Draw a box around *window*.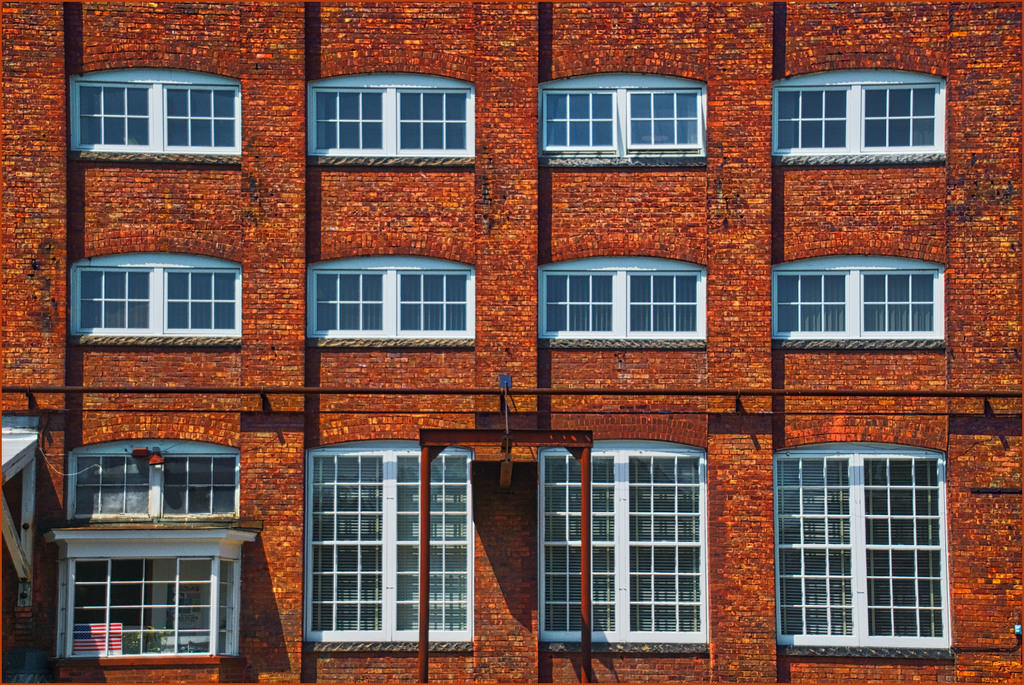
{"x1": 538, "y1": 261, "x2": 708, "y2": 340}.
